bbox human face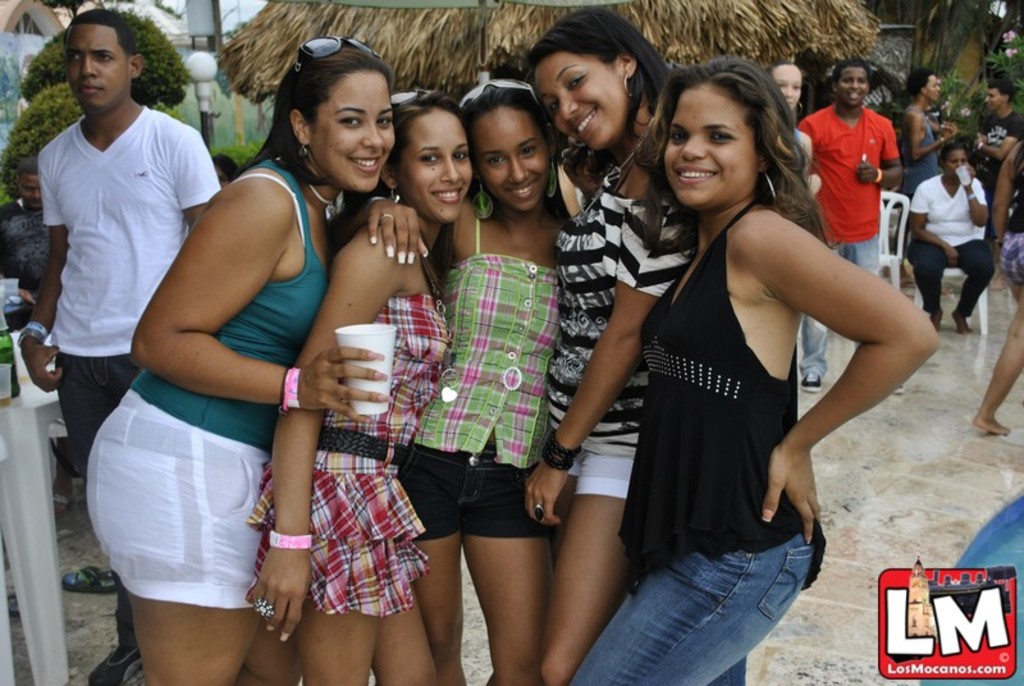
(69, 22, 128, 115)
